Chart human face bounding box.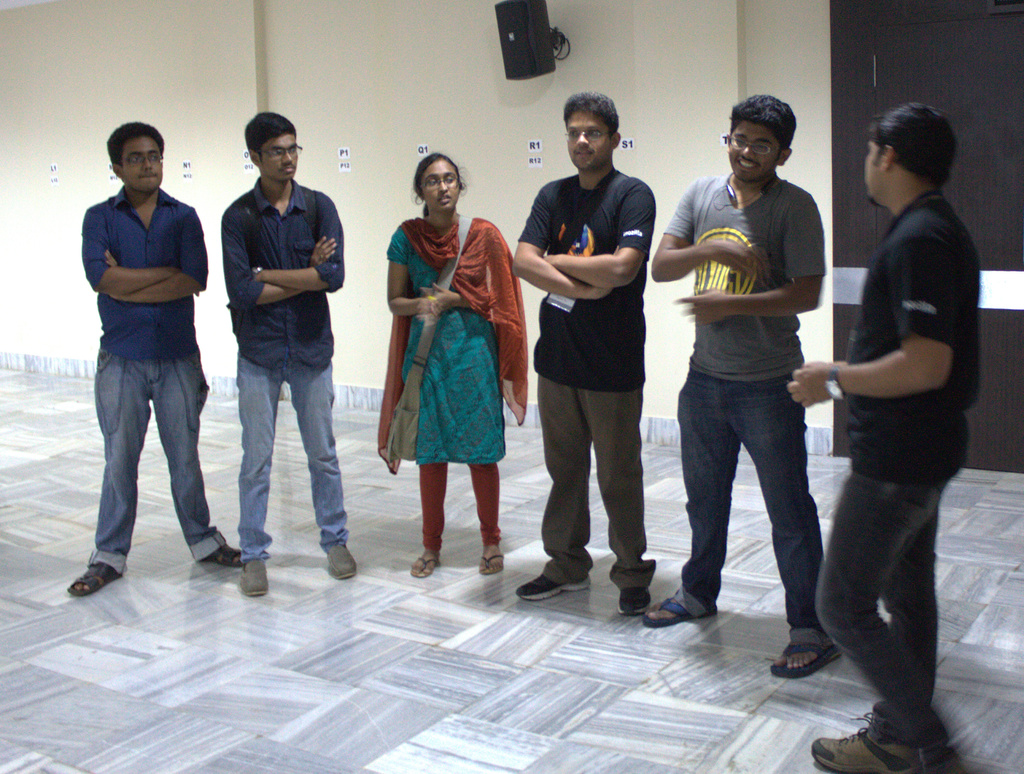
Charted: {"x1": 865, "y1": 141, "x2": 887, "y2": 206}.
